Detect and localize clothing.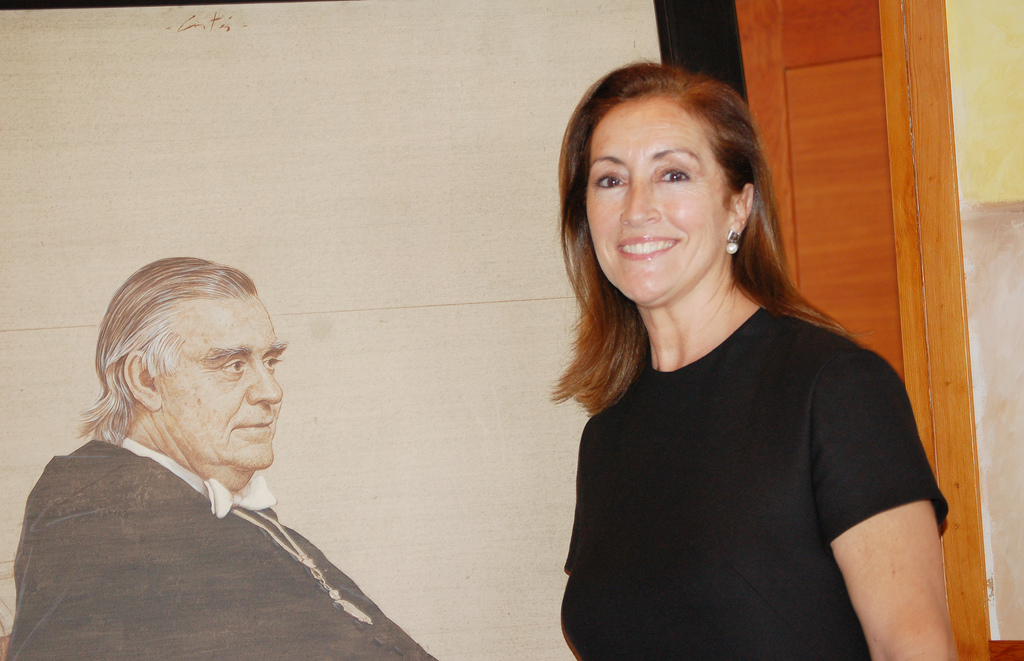
Localized at left=562, top=299, right=953, bottom=660.
